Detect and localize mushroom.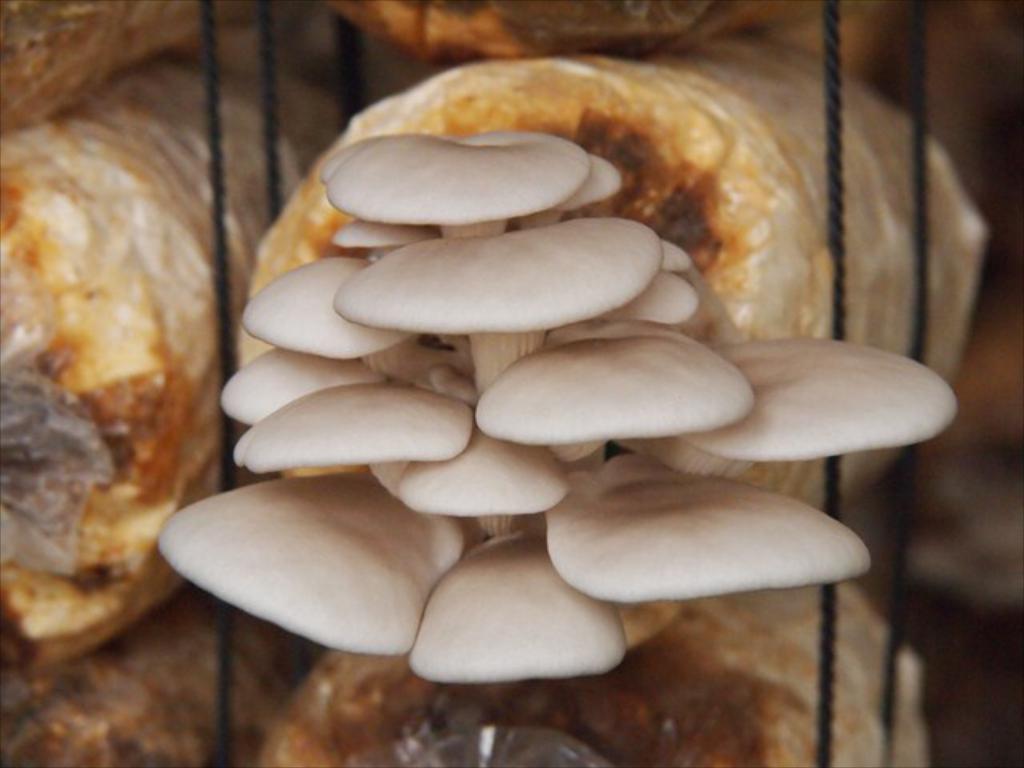
Localized at region(245, 242, 408, 366).
